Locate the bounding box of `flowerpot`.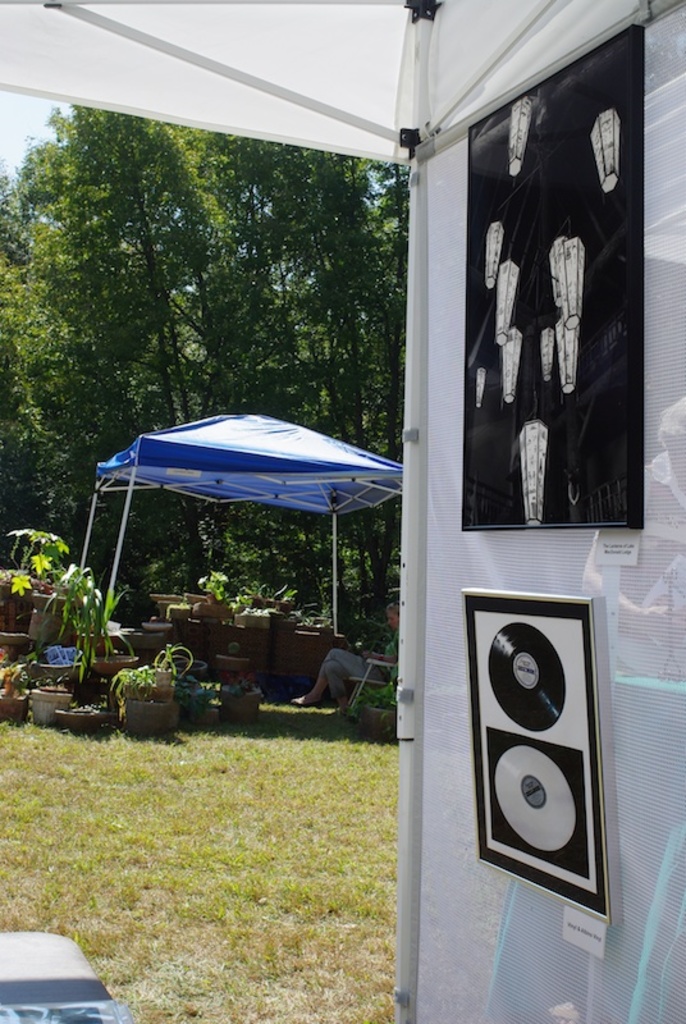
Bounding box: select_region(218, 690, 259, 728).
